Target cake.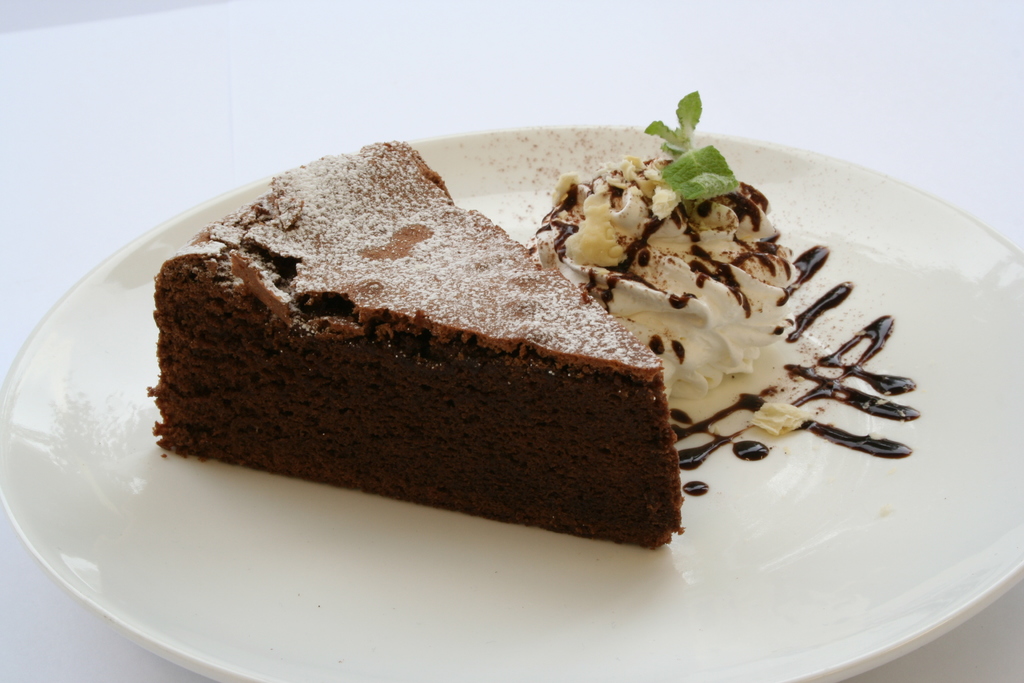
Target region: {"x1": 144, "y1": 138, "x2": 684, "y2": 551}.
